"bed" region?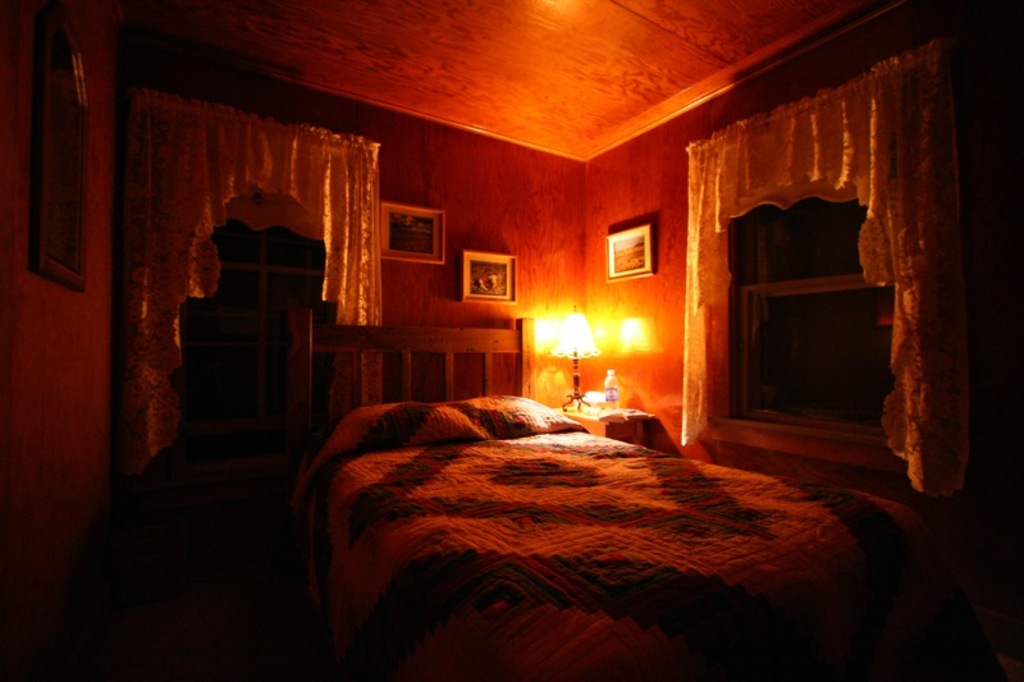
[314, 376, 951, 681]
